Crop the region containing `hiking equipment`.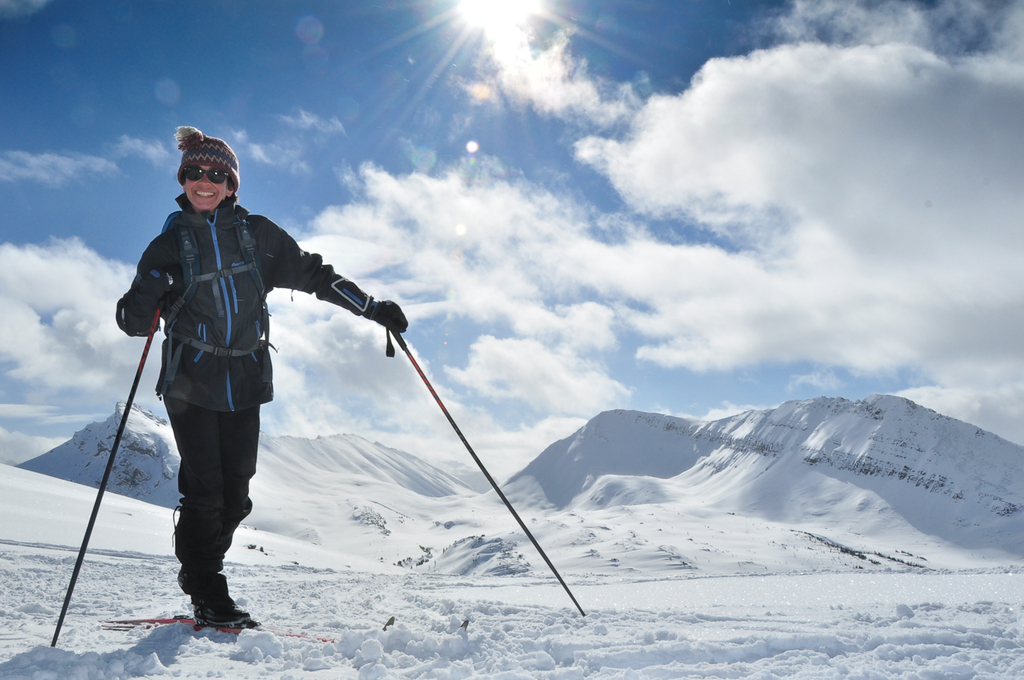
Crop region: 46,294,167,647.
